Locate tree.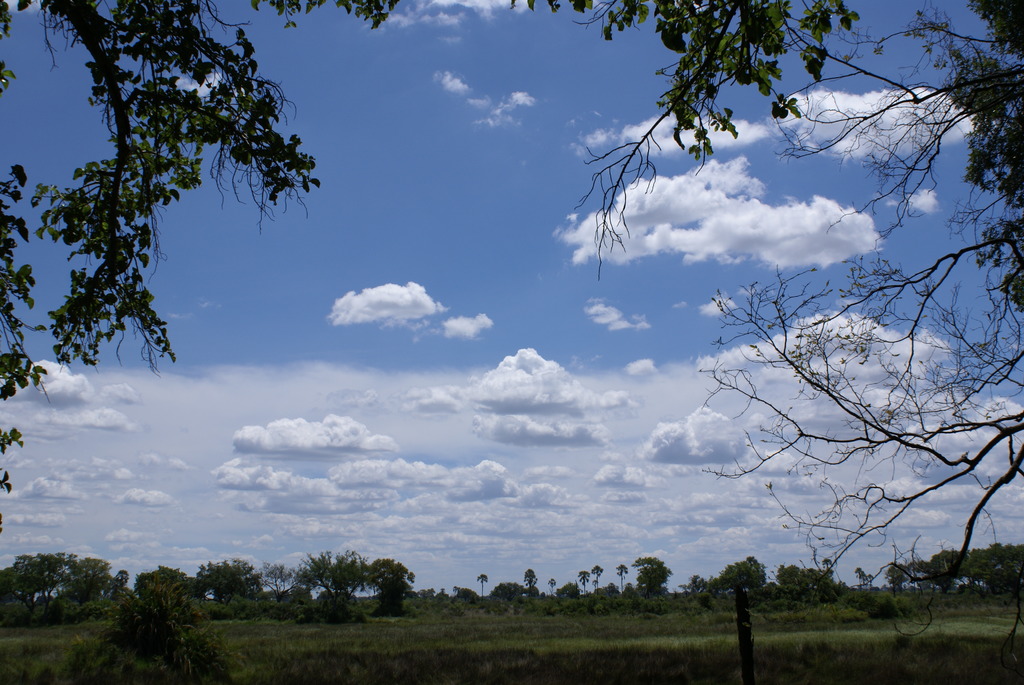
Bounding box: box=[0, 0, 405, 555].
